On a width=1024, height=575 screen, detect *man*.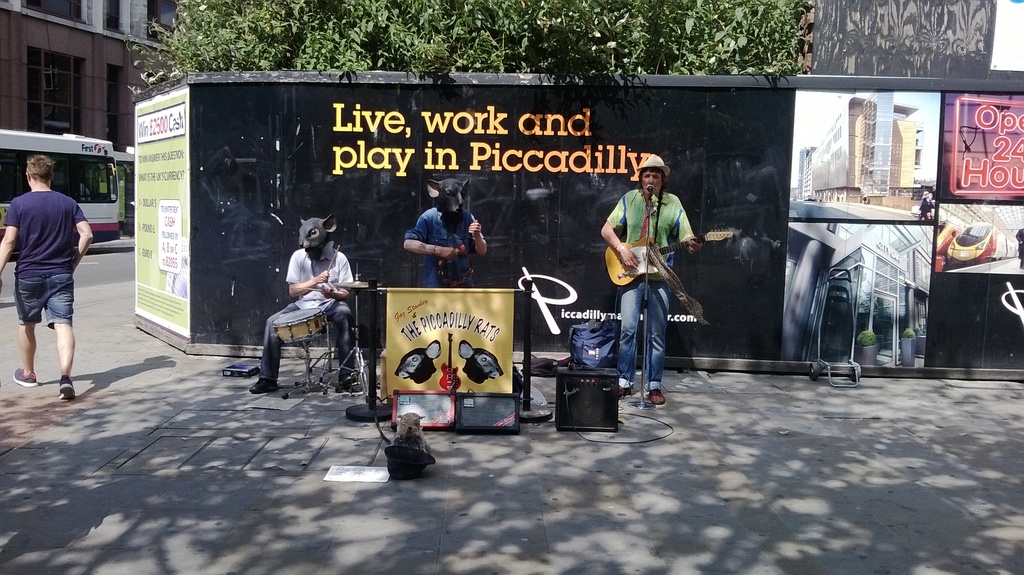
BBox(594, 150, 703, 416).
